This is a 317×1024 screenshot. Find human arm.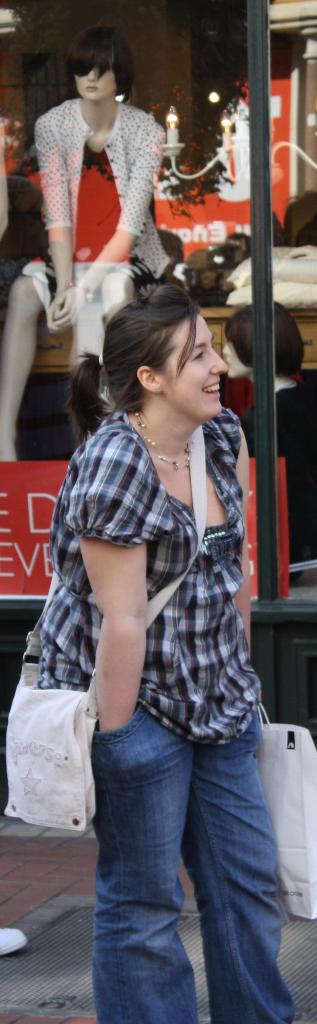
Bounding box: 36,115,81,333.
